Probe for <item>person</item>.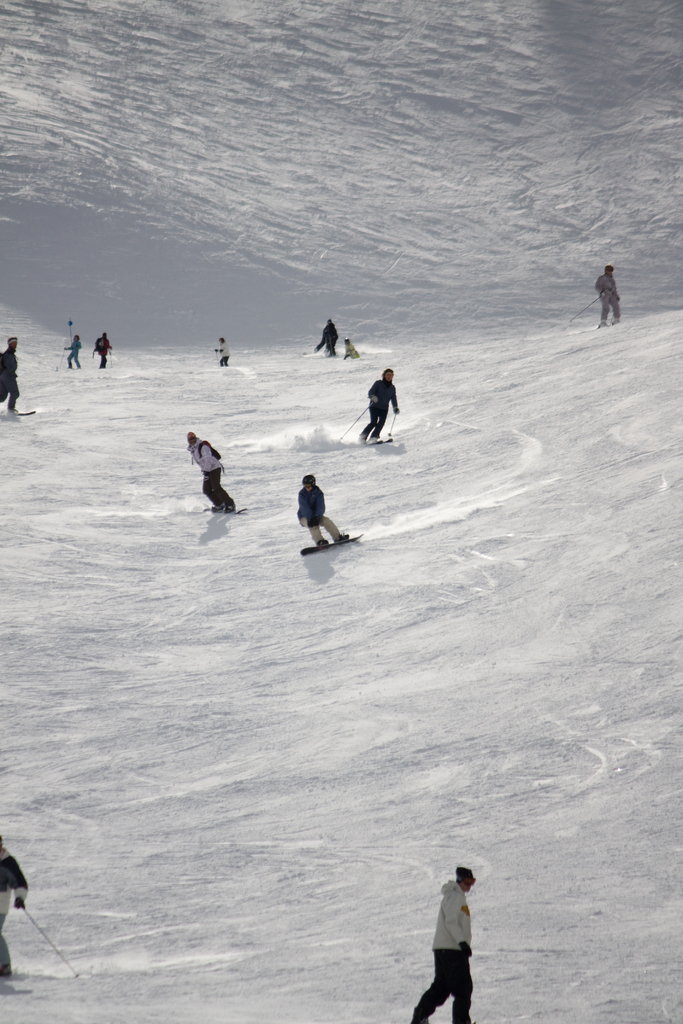
Probe result: select_region(0, 339, 23, 417).
